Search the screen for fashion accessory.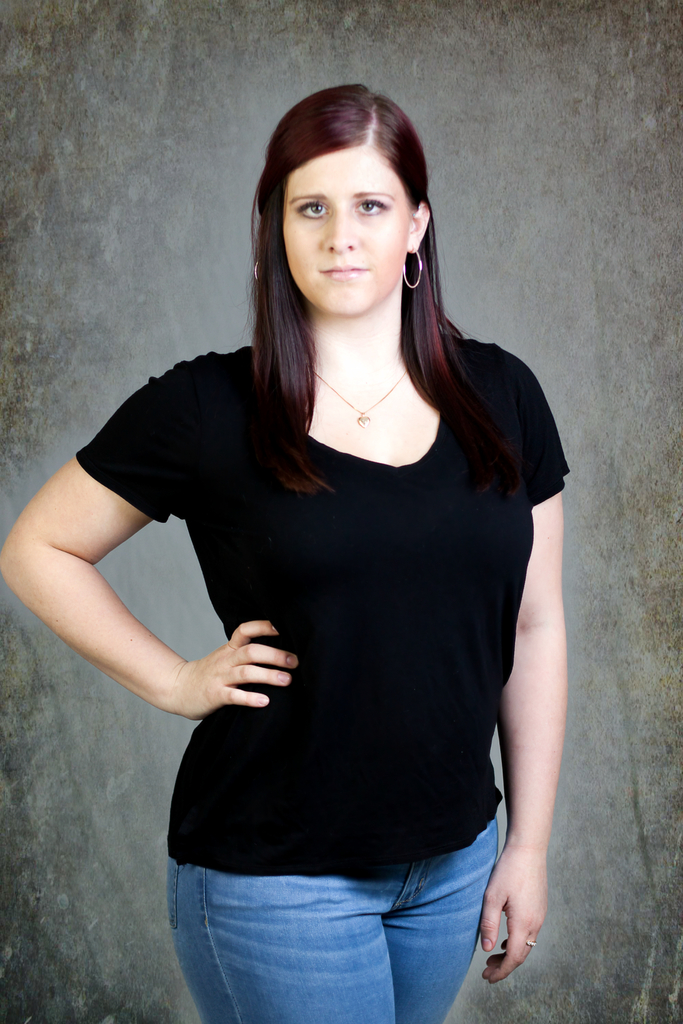
Found at x1=402 y1=252 x2=423 y2=290.
